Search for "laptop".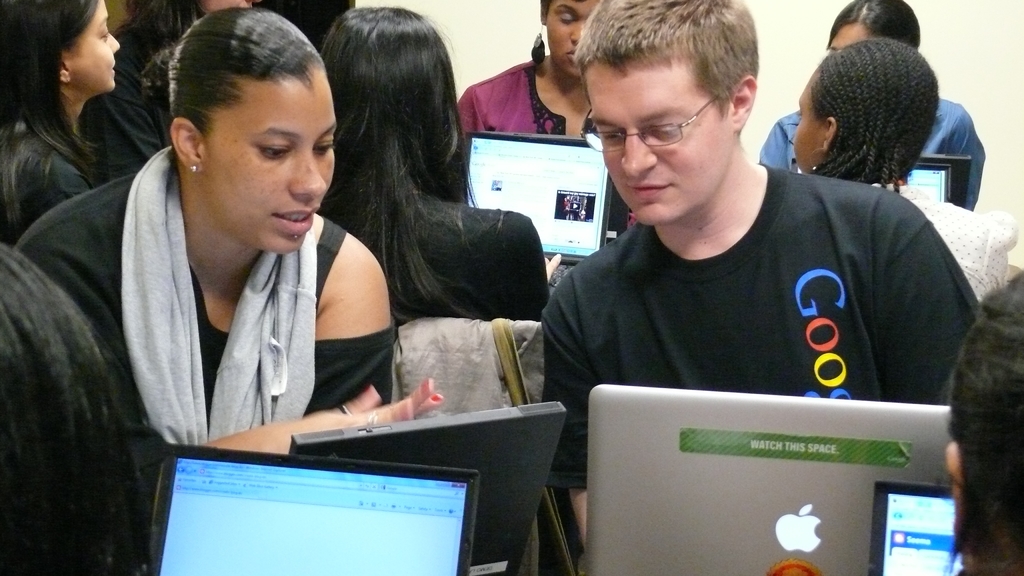
Found at Rect(588, 380, 952, 575).
